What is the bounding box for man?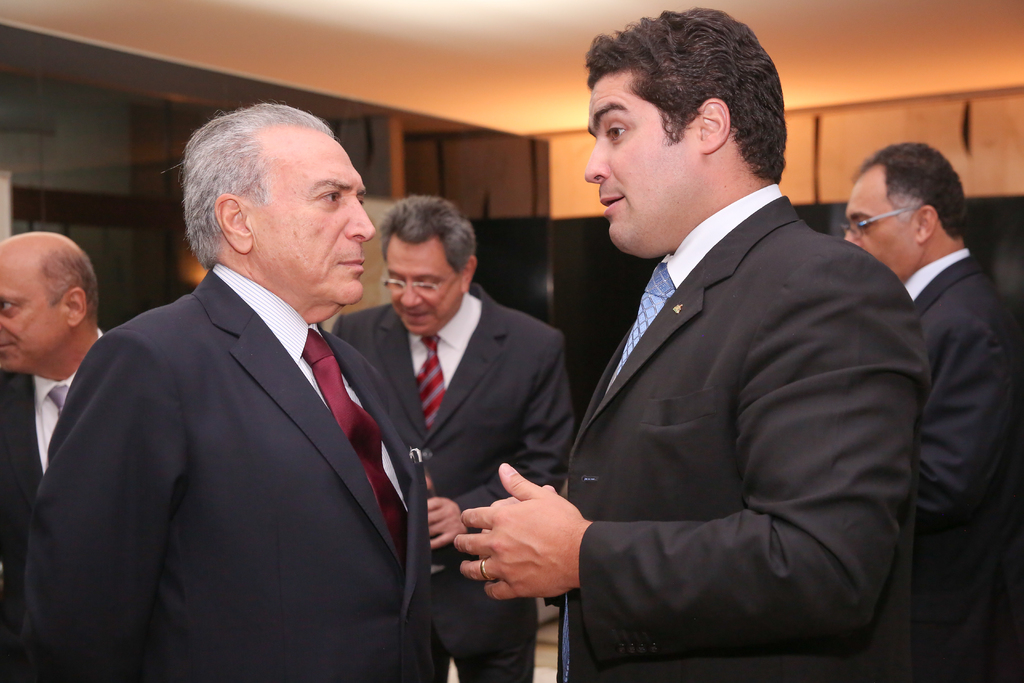
[x1=451, y1=8, x2=934, y2=682].
